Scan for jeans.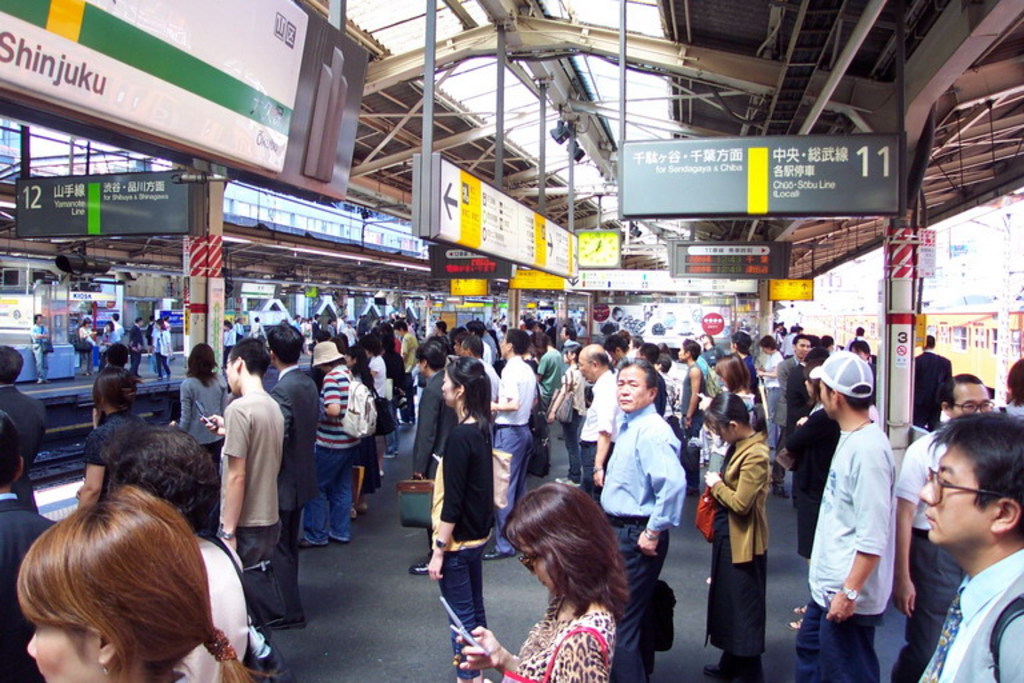
Scan result: <bbox>303, 448, 353, 547</bbox>.
